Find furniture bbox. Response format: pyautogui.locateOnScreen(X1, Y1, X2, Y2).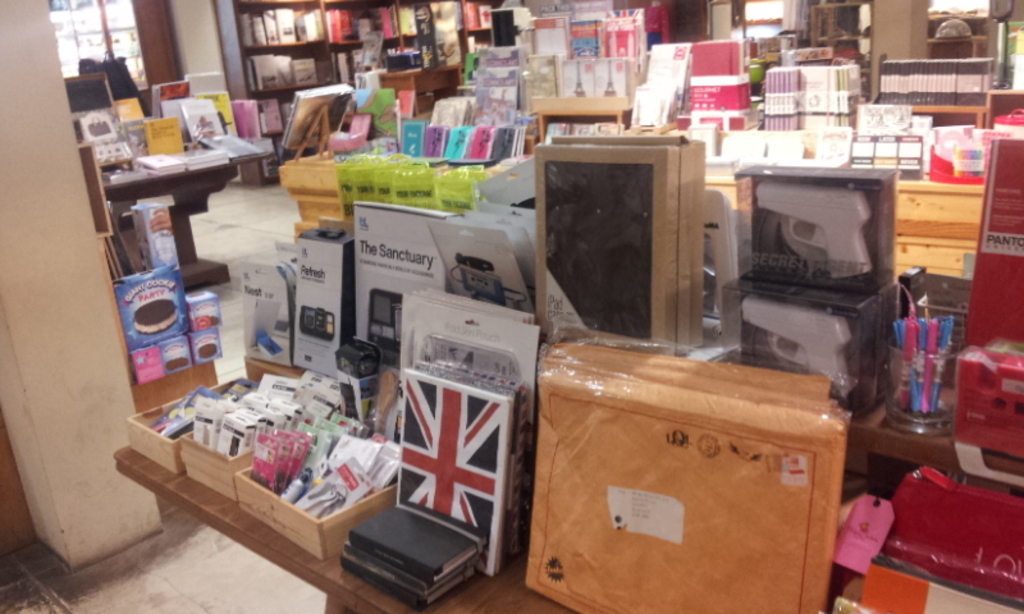
pyautogui.locateOnScreen(212, 0, 504, 187).
